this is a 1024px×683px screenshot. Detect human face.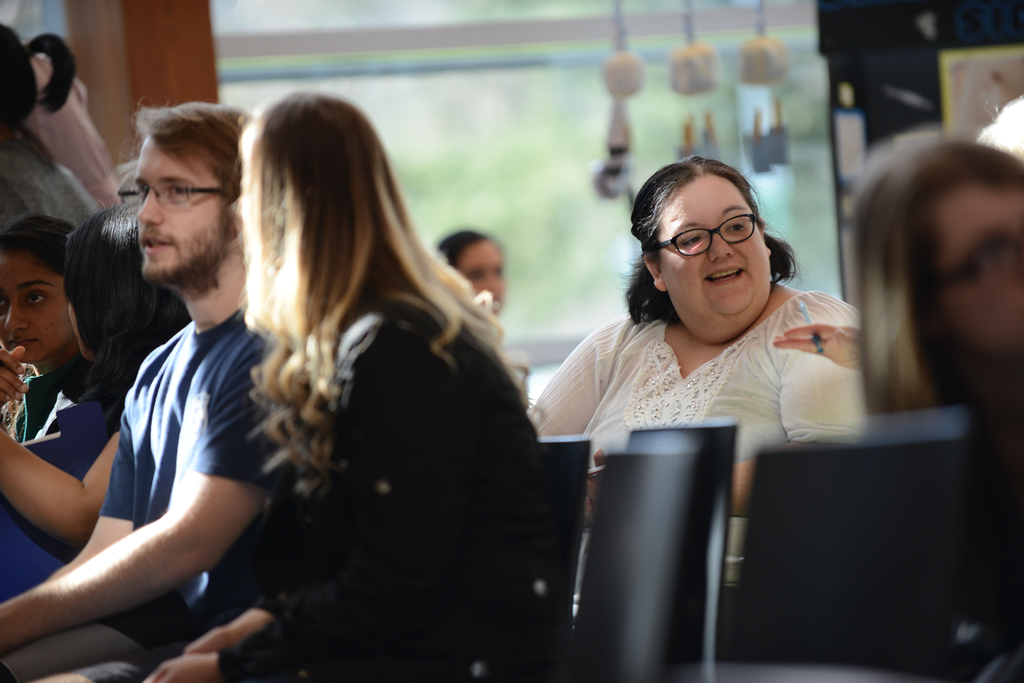
{"left": 948, "top": 189, "right": 1023, "bottom": 348}.
